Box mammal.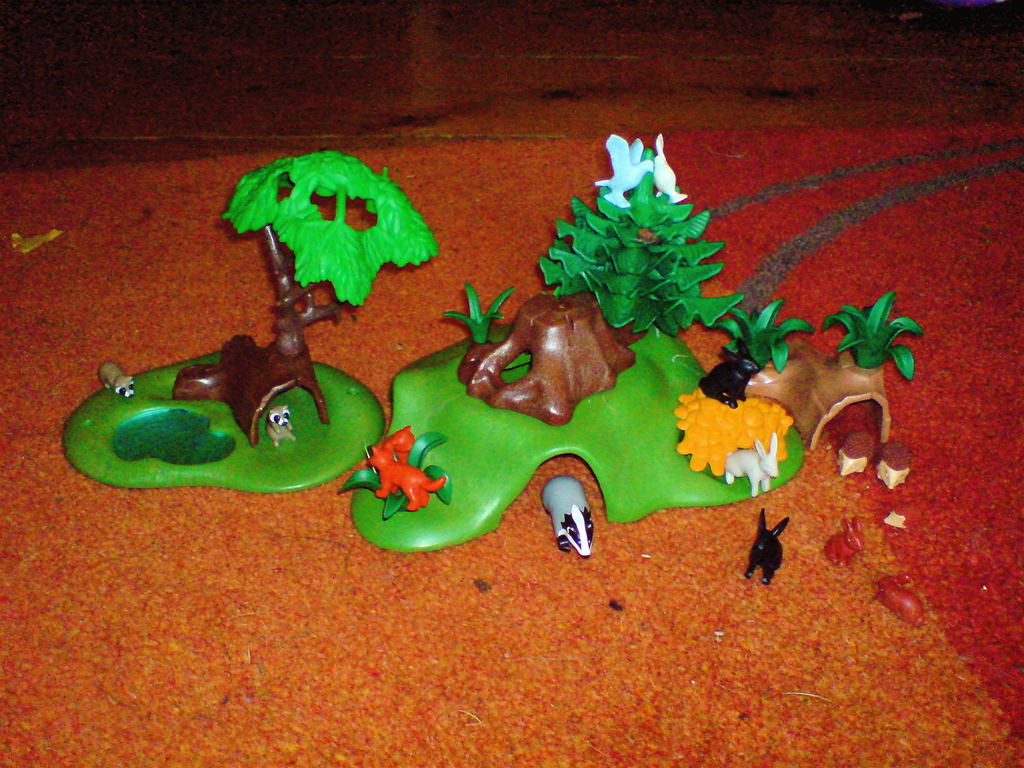
(left=95, top=362, right=134, bottom=399).
